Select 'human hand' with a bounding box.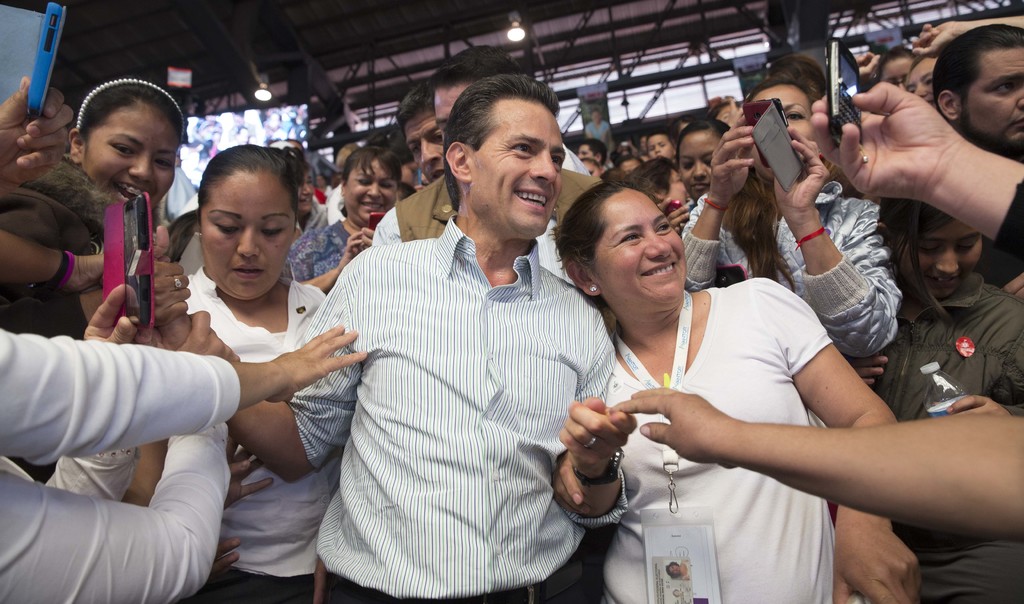
box=[659, 195, 689, 234].
